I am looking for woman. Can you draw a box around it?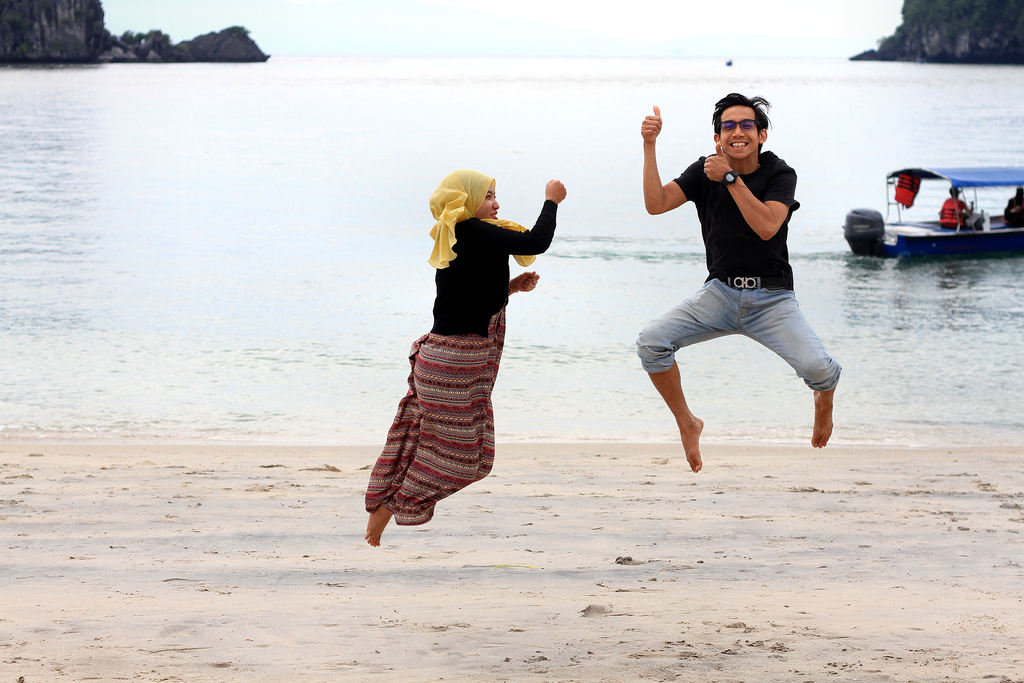
Sure, the bounding box is 380,161,561,546.
